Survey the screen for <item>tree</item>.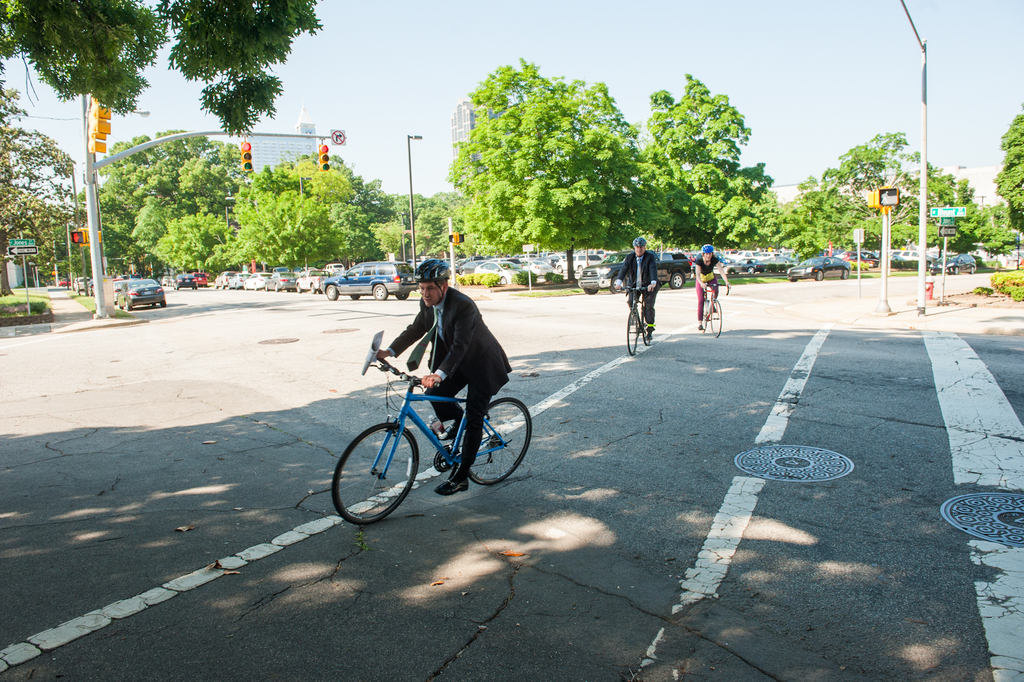
Survey found: pyautogui.locateOnScreen(94, 125, 396, 276).
